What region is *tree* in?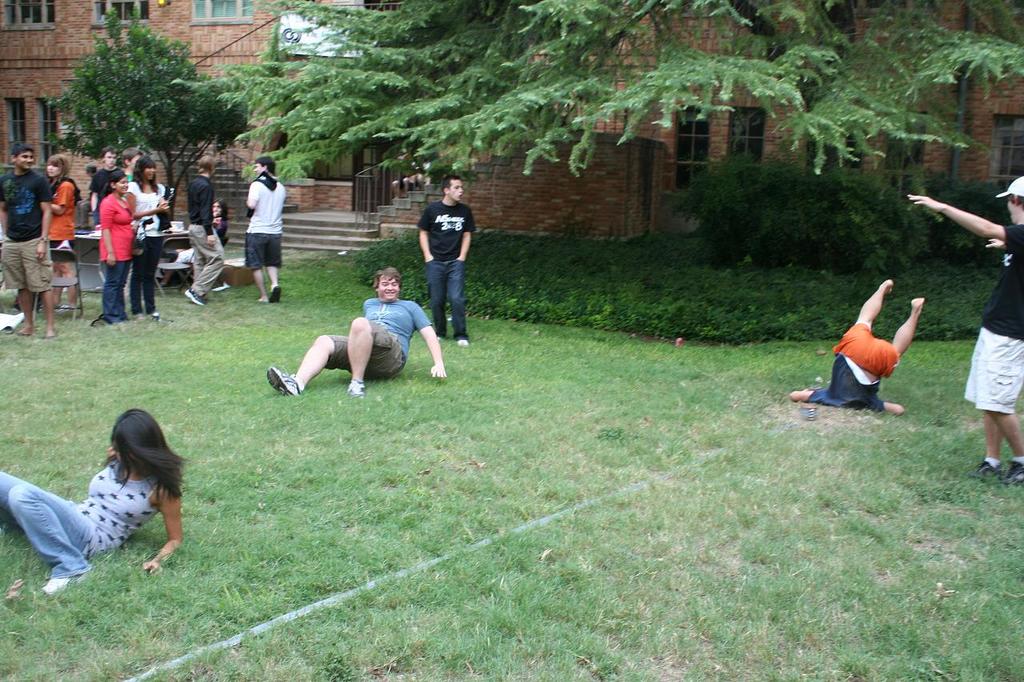
bbox=[234, 0, 1023, 168].
